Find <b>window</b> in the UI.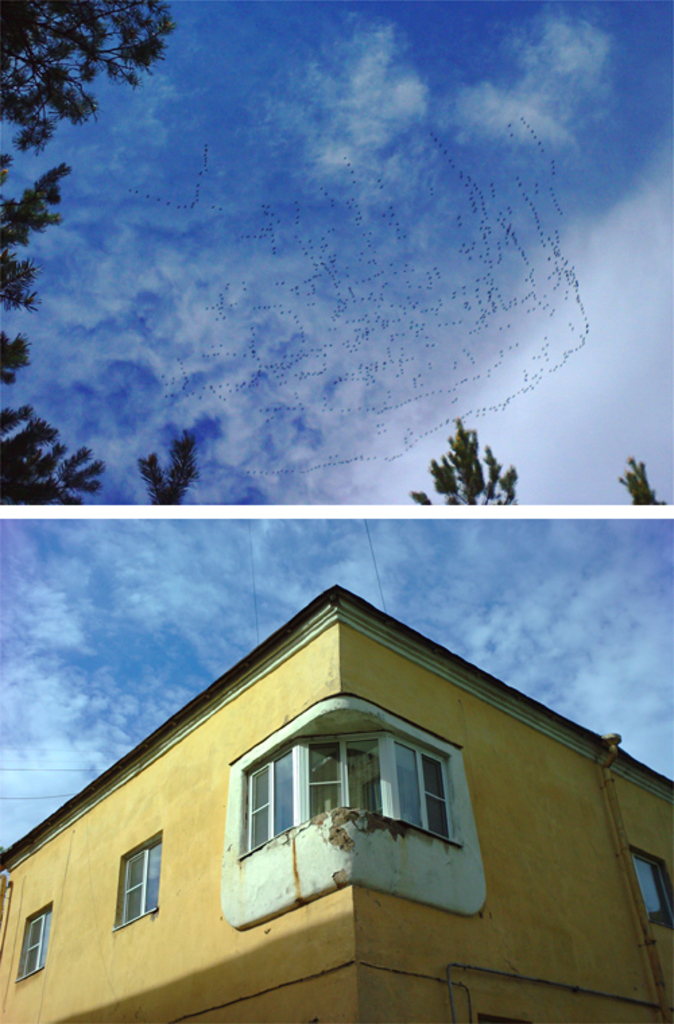
UI element at bbox(9, 899, 59, 974).
